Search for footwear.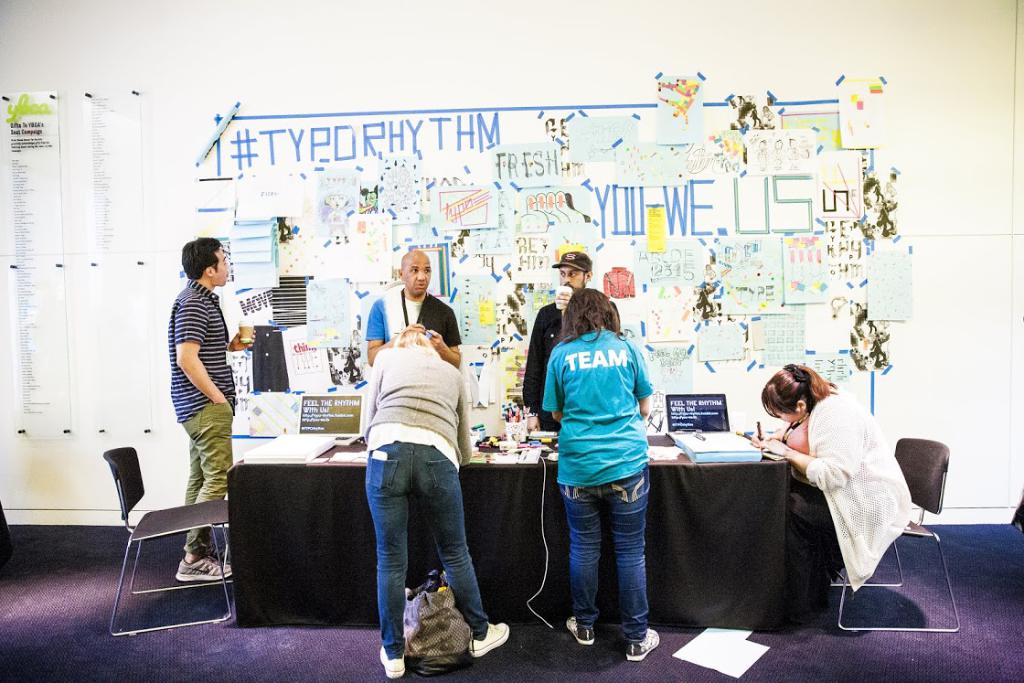
Found at locate(569, 617, 592, 646).
